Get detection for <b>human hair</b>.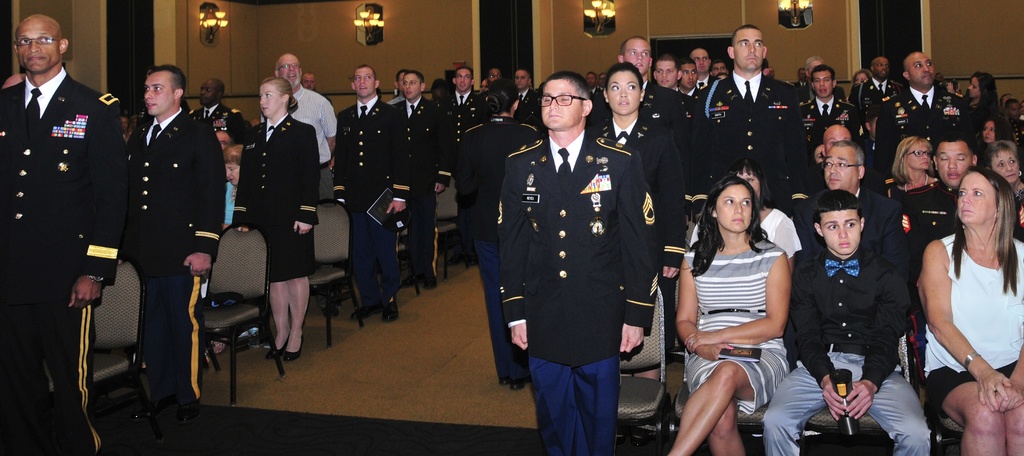
Detection: locate(149, 64, 183, 102).
